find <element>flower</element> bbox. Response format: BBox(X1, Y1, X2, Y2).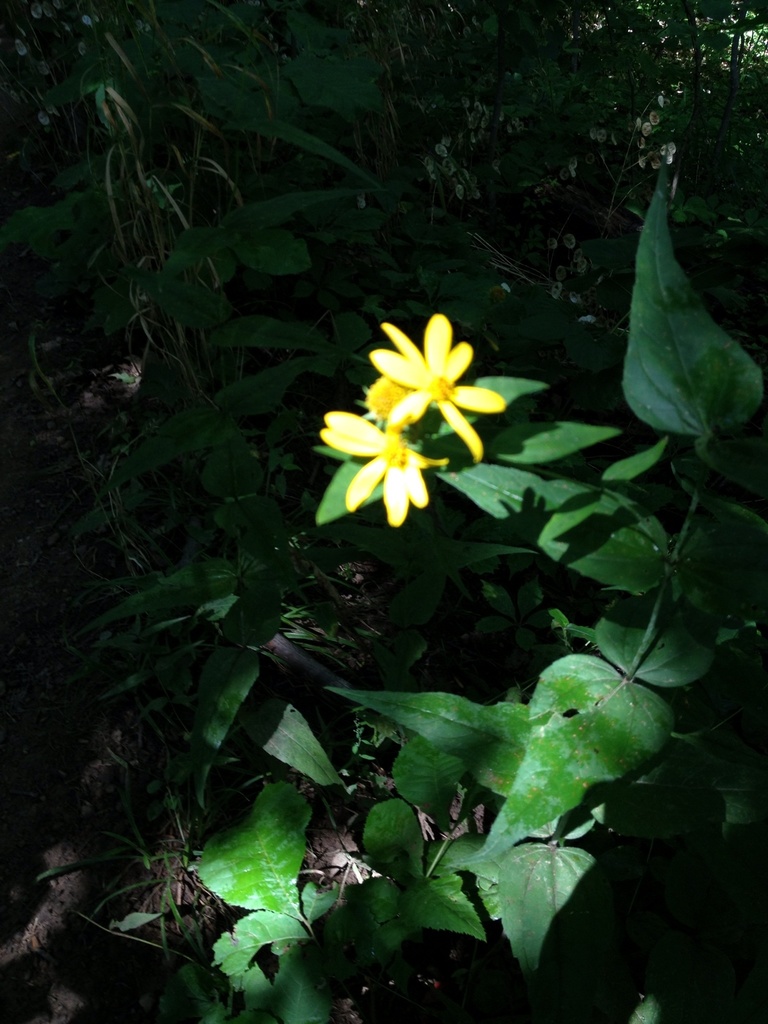
BBox(312, 291, 520, 522).
